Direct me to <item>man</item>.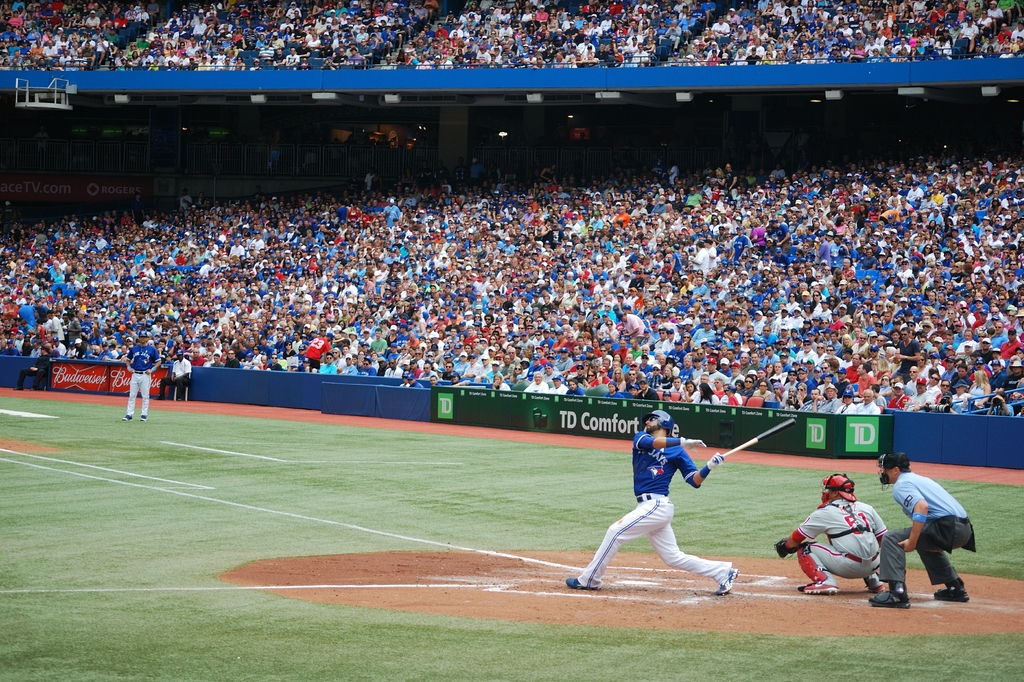
Direction: detection(858, 331, 870, 355).
